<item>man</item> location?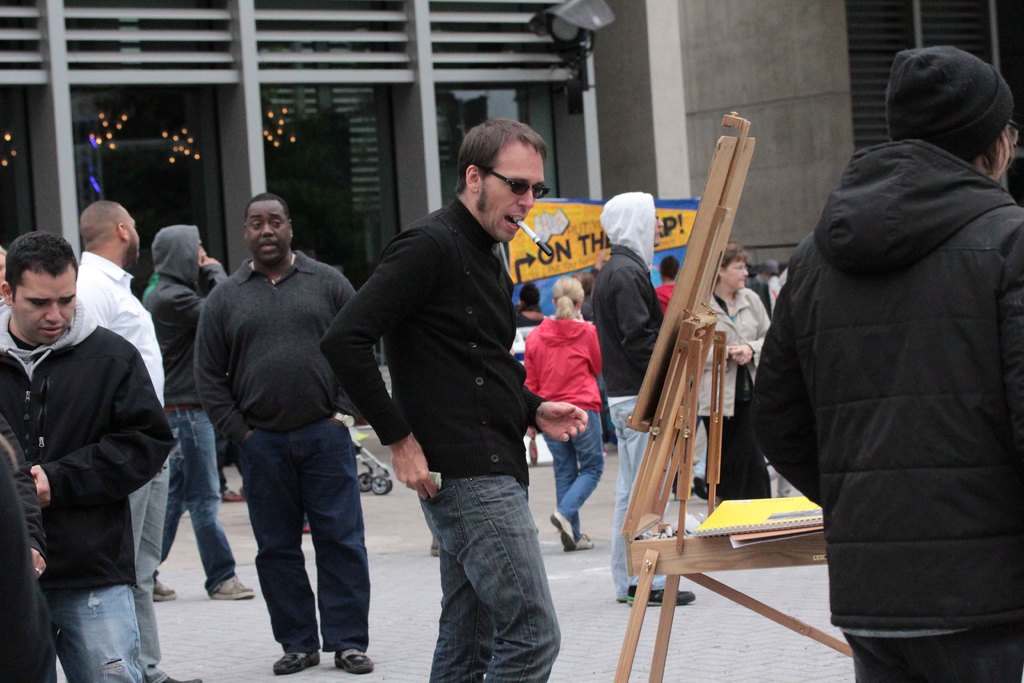
x1=744 y1=43 x2=1023 y2=682
